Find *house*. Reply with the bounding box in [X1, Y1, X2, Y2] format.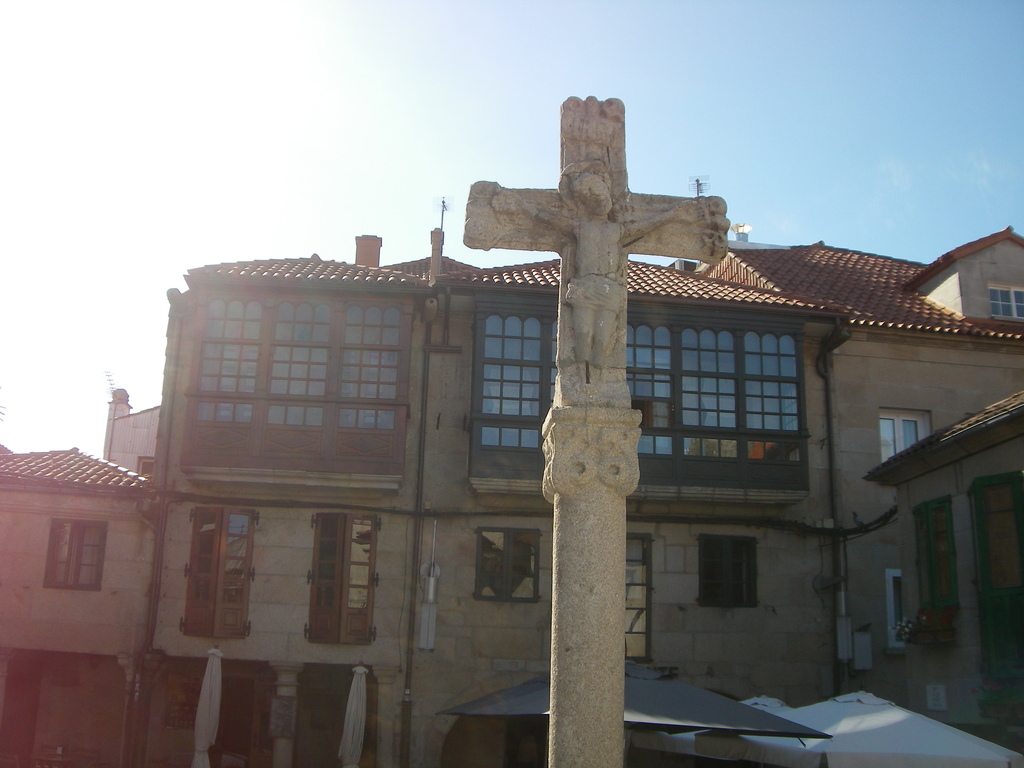
[0, 216, 1021, 767].
